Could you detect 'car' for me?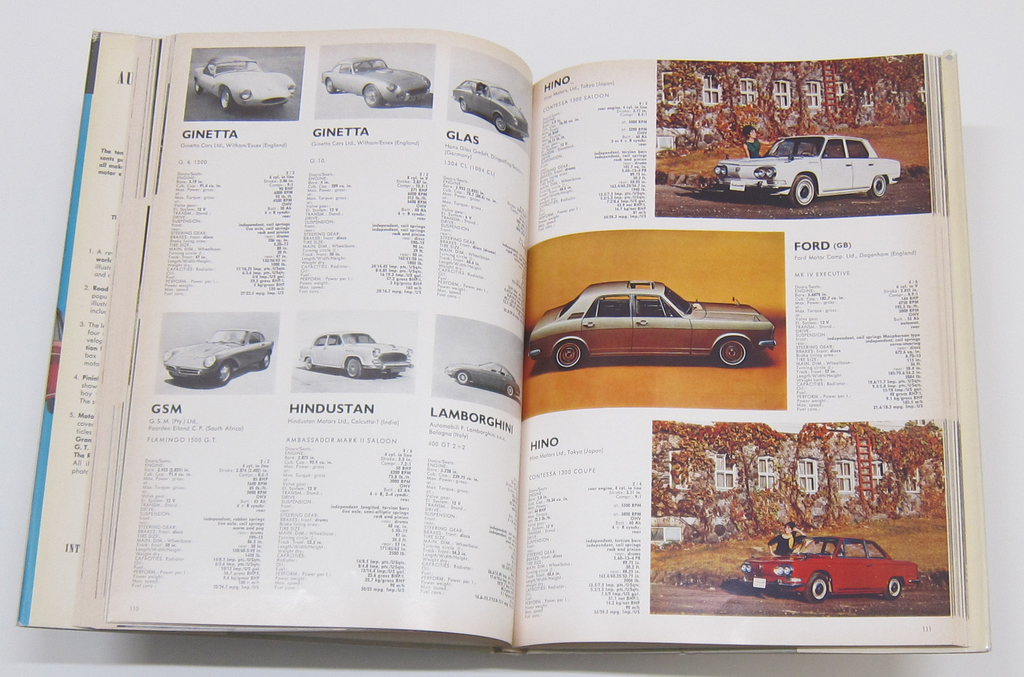
Detection result: (left=163, top=325, right=276, bottom=384).
